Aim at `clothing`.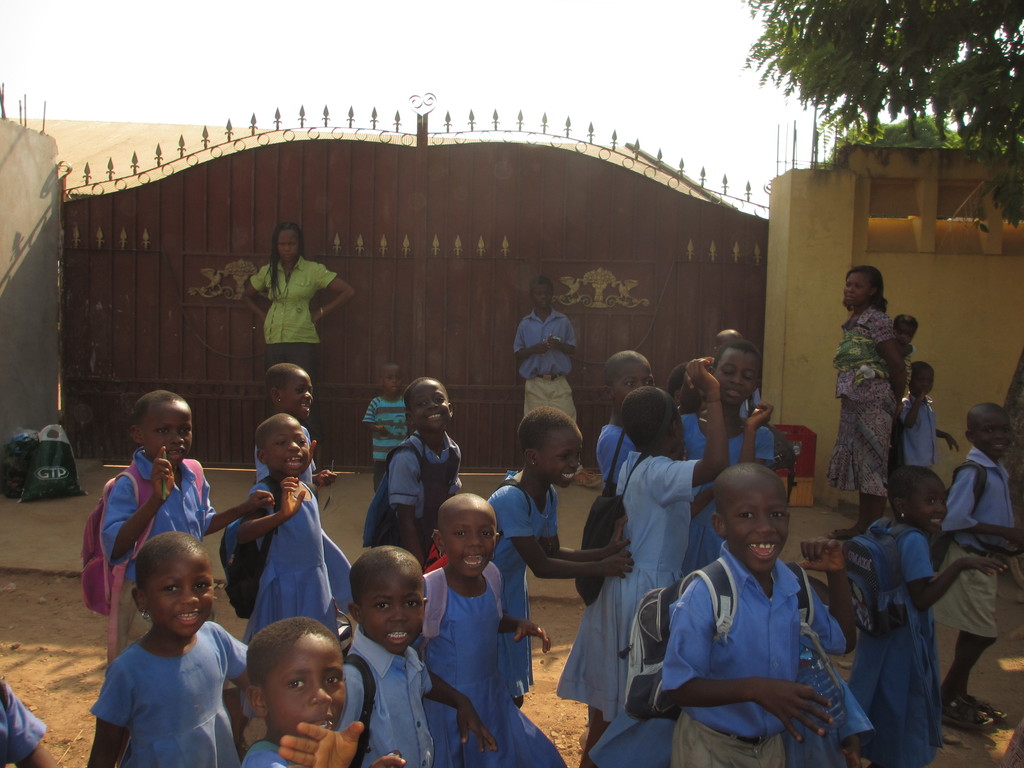
Aimed at 596/420/637/484.
